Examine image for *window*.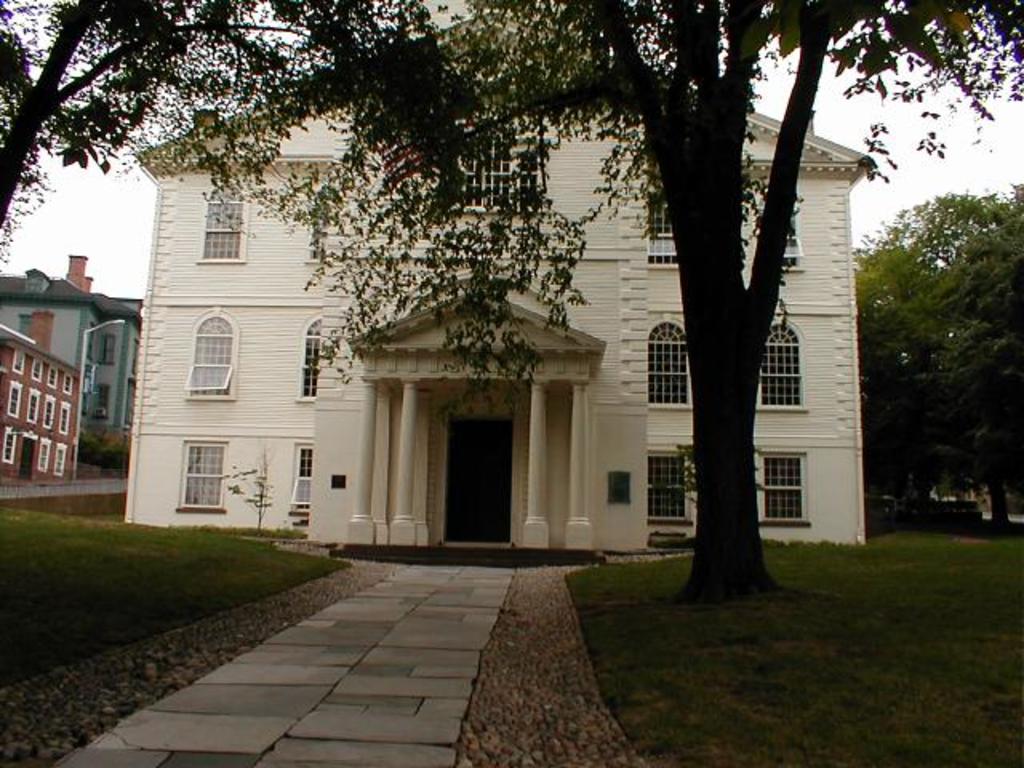
Examination result: (66,371,75,397).
